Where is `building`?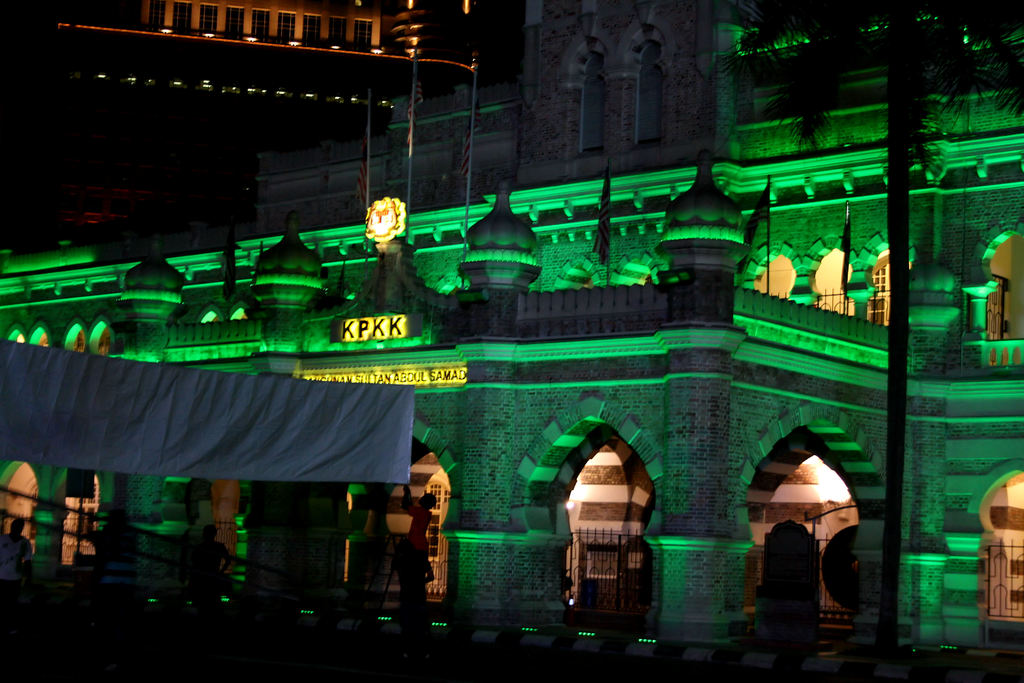
select_region(0, 0, 476, 244).
